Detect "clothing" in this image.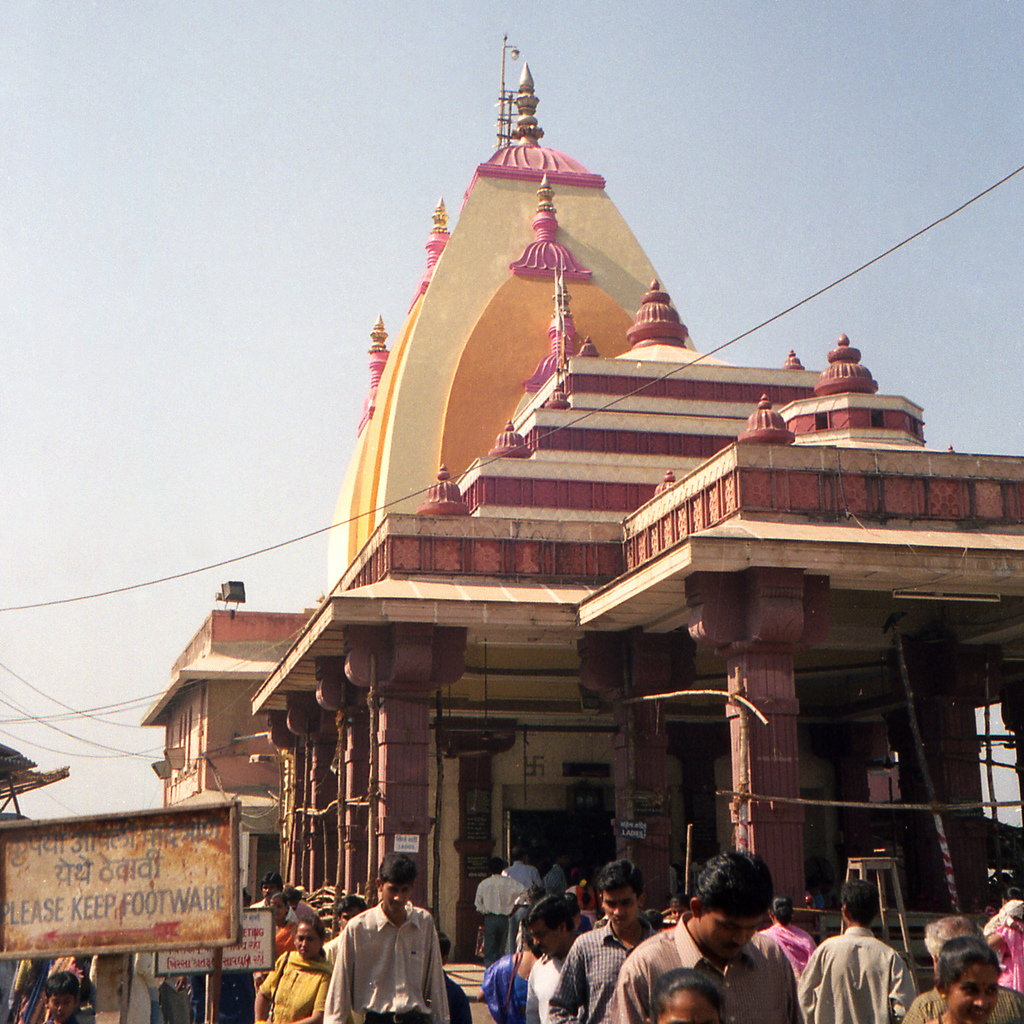
Detection: bbox=(902, 989, 1023, 1023).
